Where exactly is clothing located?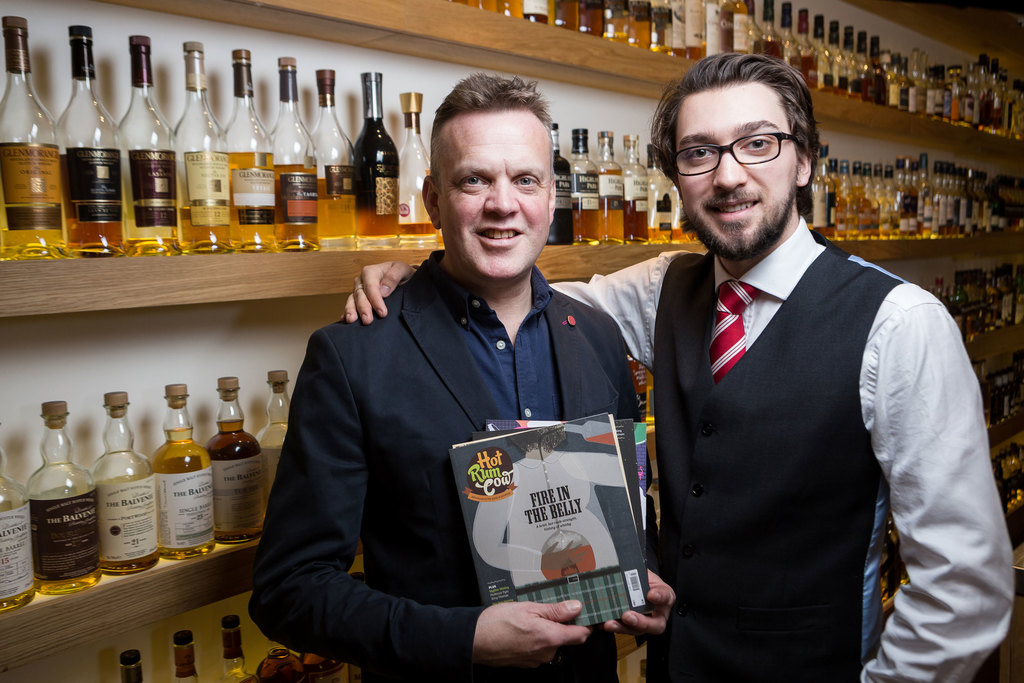
Its bounding box is pyautogui.locateOnScreen(544, 211, 1019, 682).
